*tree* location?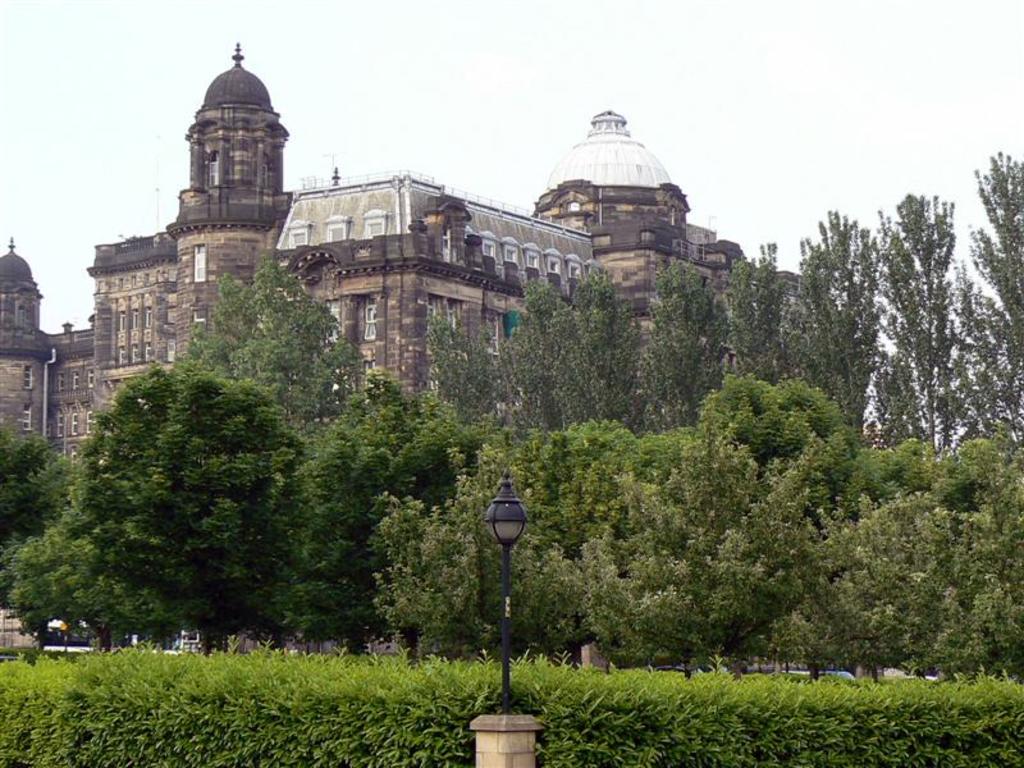
select_region(279, 360, 460, 662)
